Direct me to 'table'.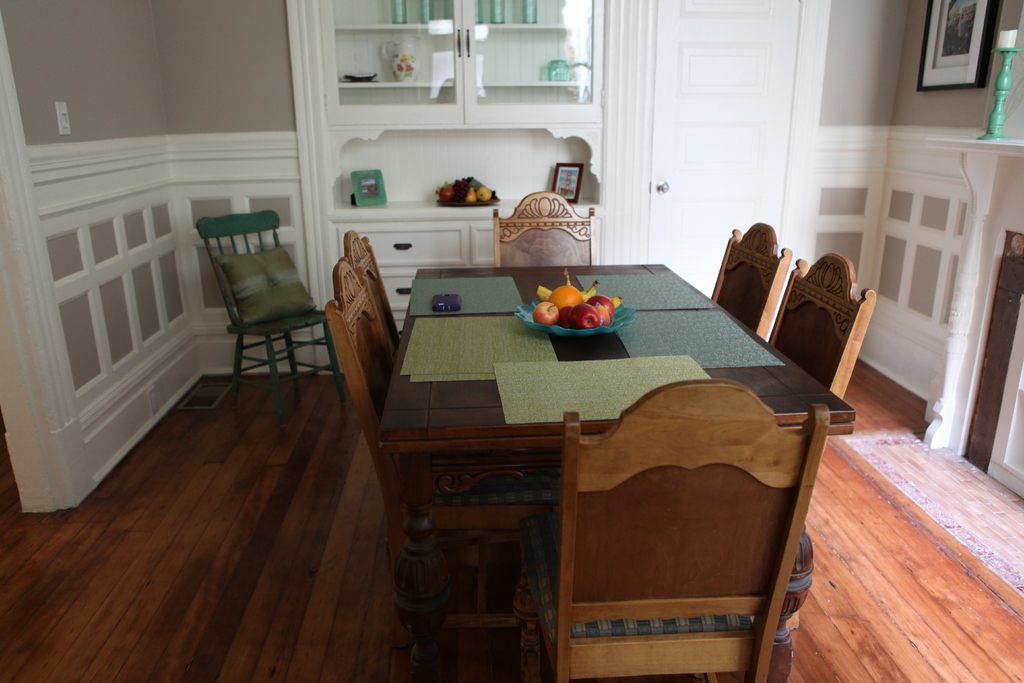
Direction: (left=346, top=263, right=828, bottom=675).
